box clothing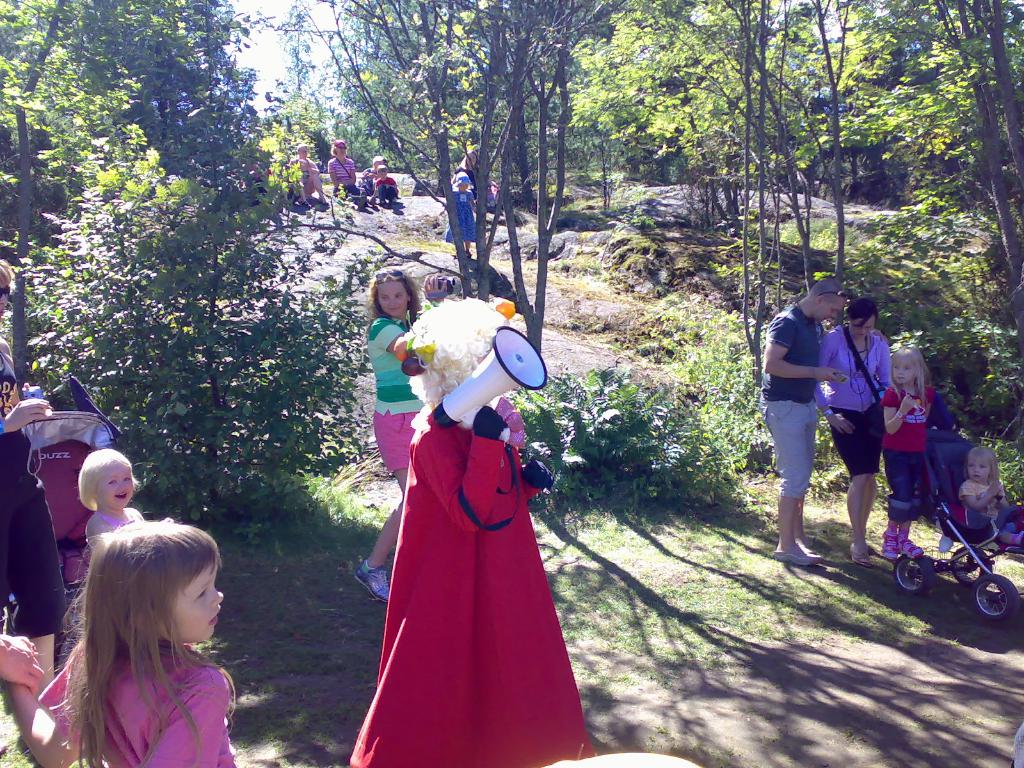
(89,504,140,524)
